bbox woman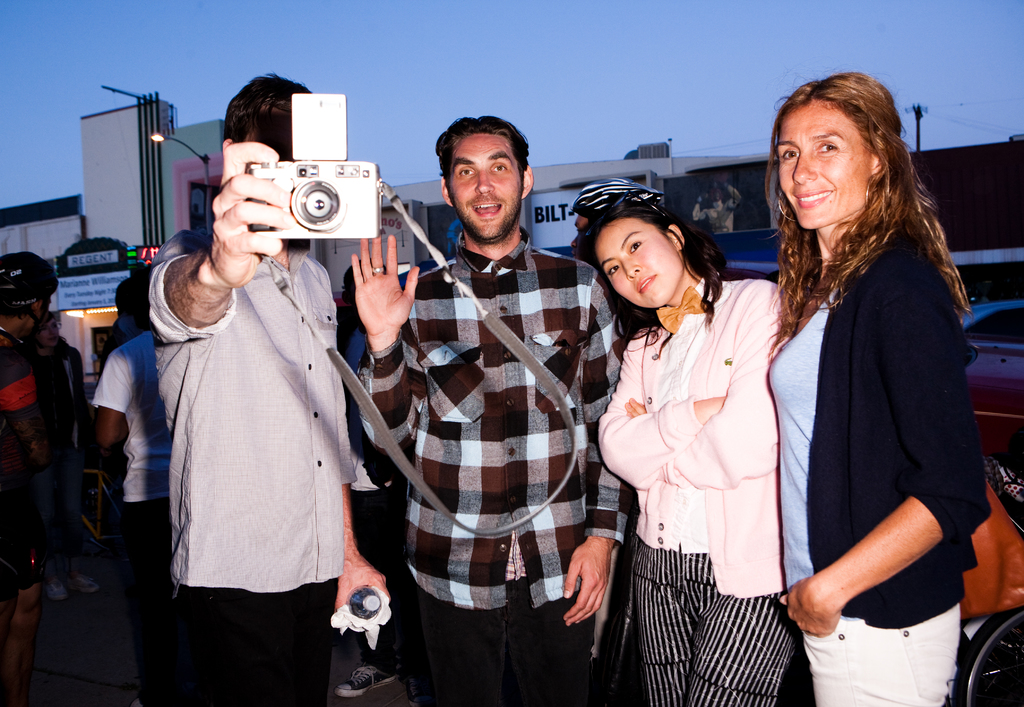
bbox=[763, 60, 997, 706]
